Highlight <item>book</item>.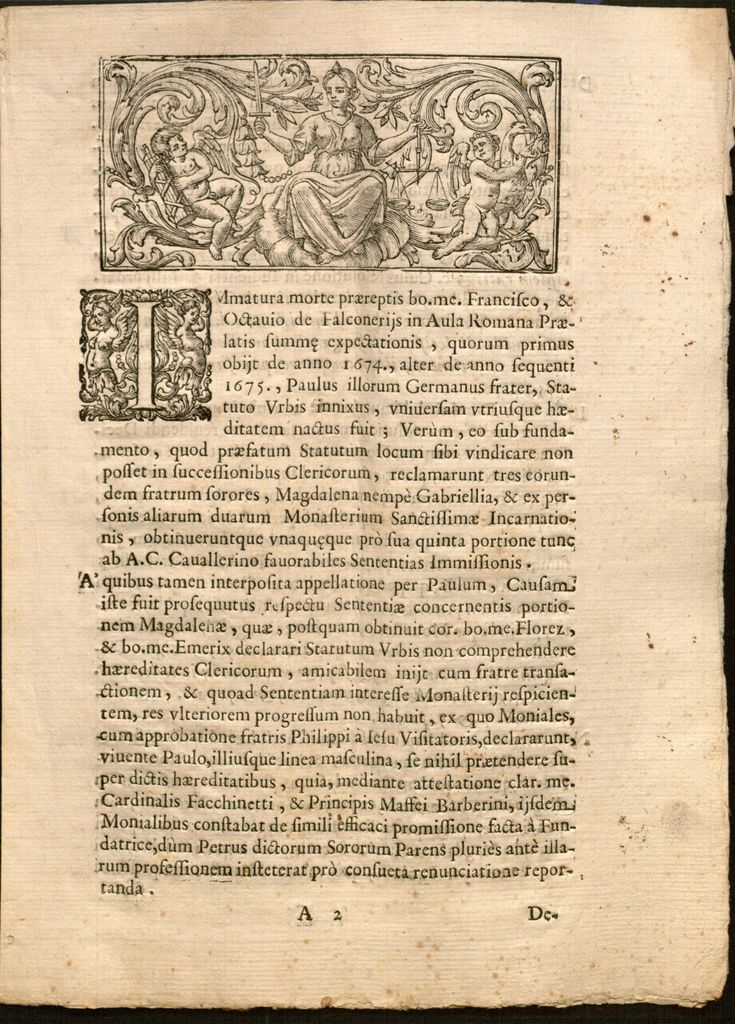
Highlighted region: bbox=[20, 0, 724, 1023].
